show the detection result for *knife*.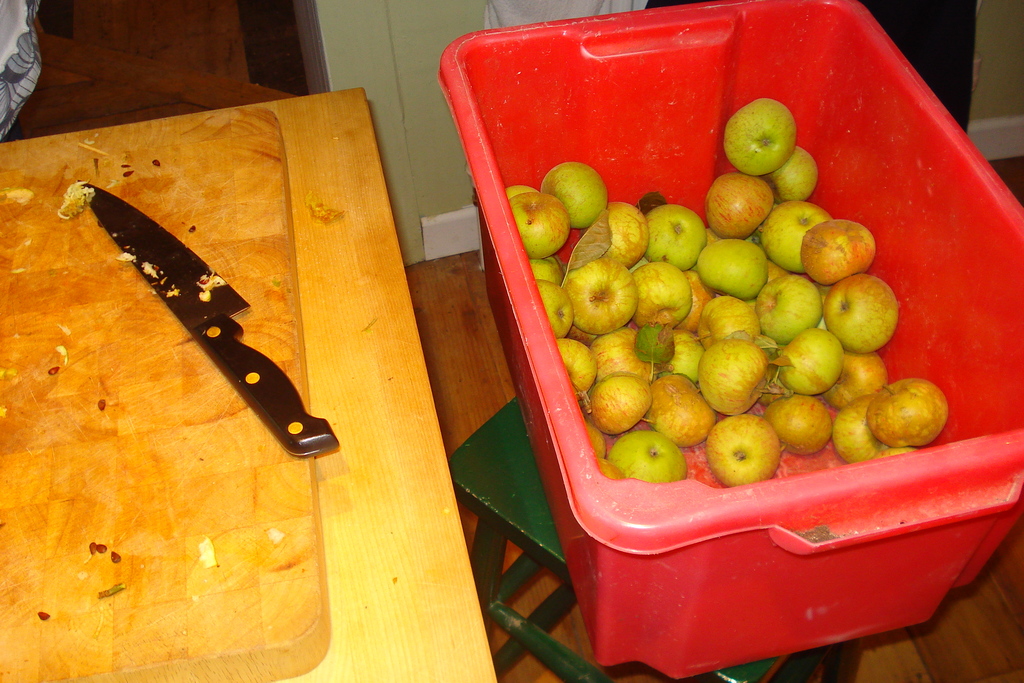
pyautogui.locateOnScreen(61, 170, 348, 464).
